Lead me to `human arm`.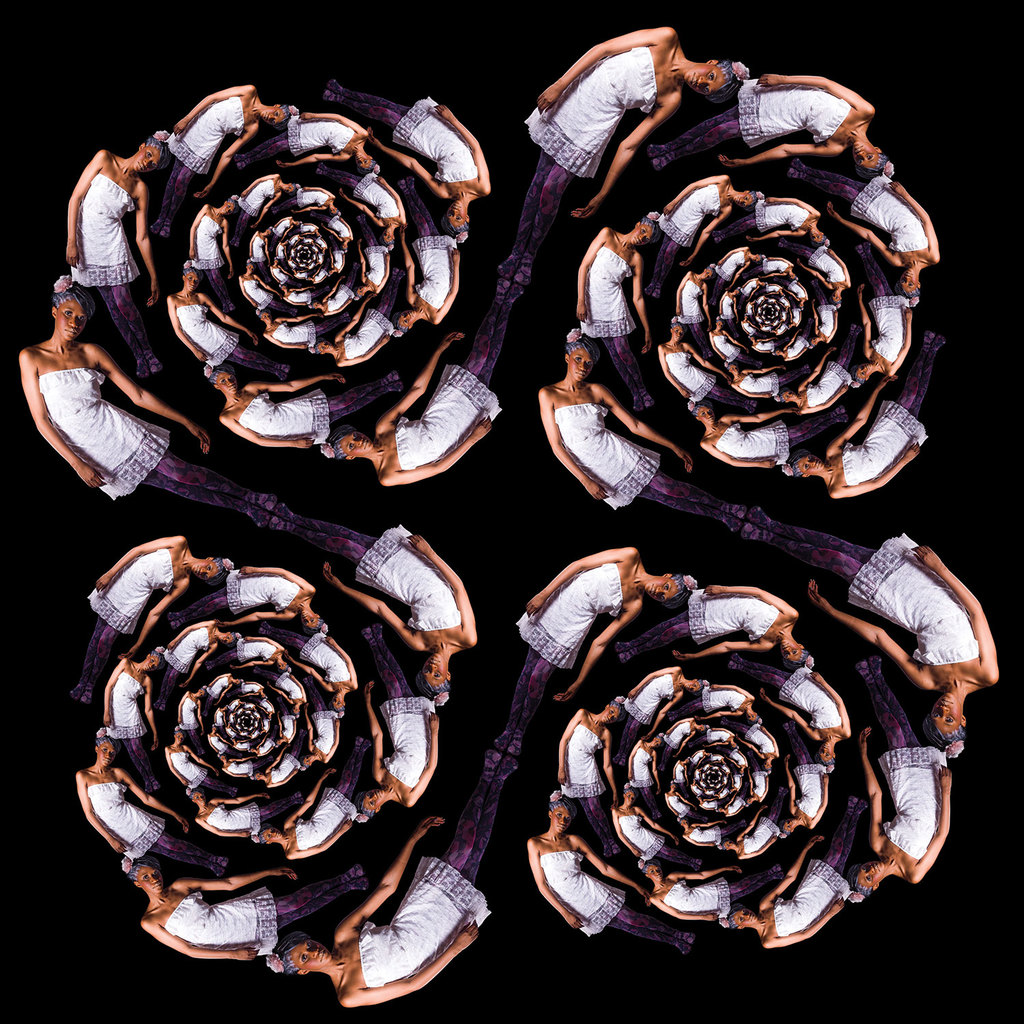
Lead to 763, 835, 825, 905.
